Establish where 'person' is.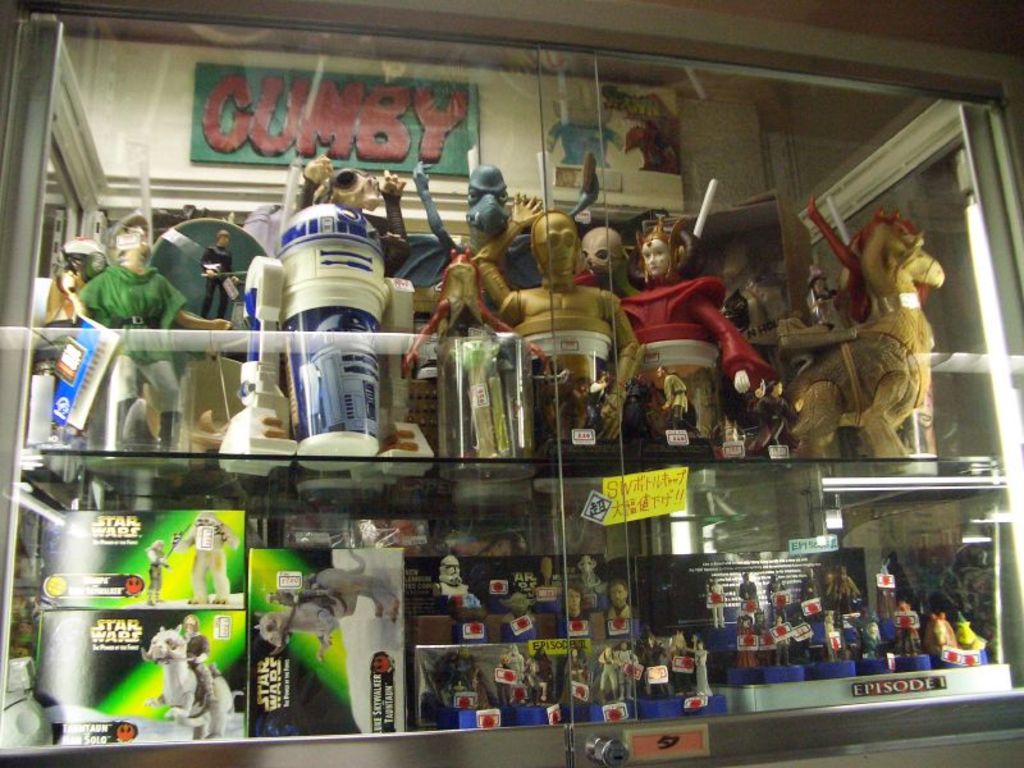
Established at <region>545, 79, 630, 165</region>.
